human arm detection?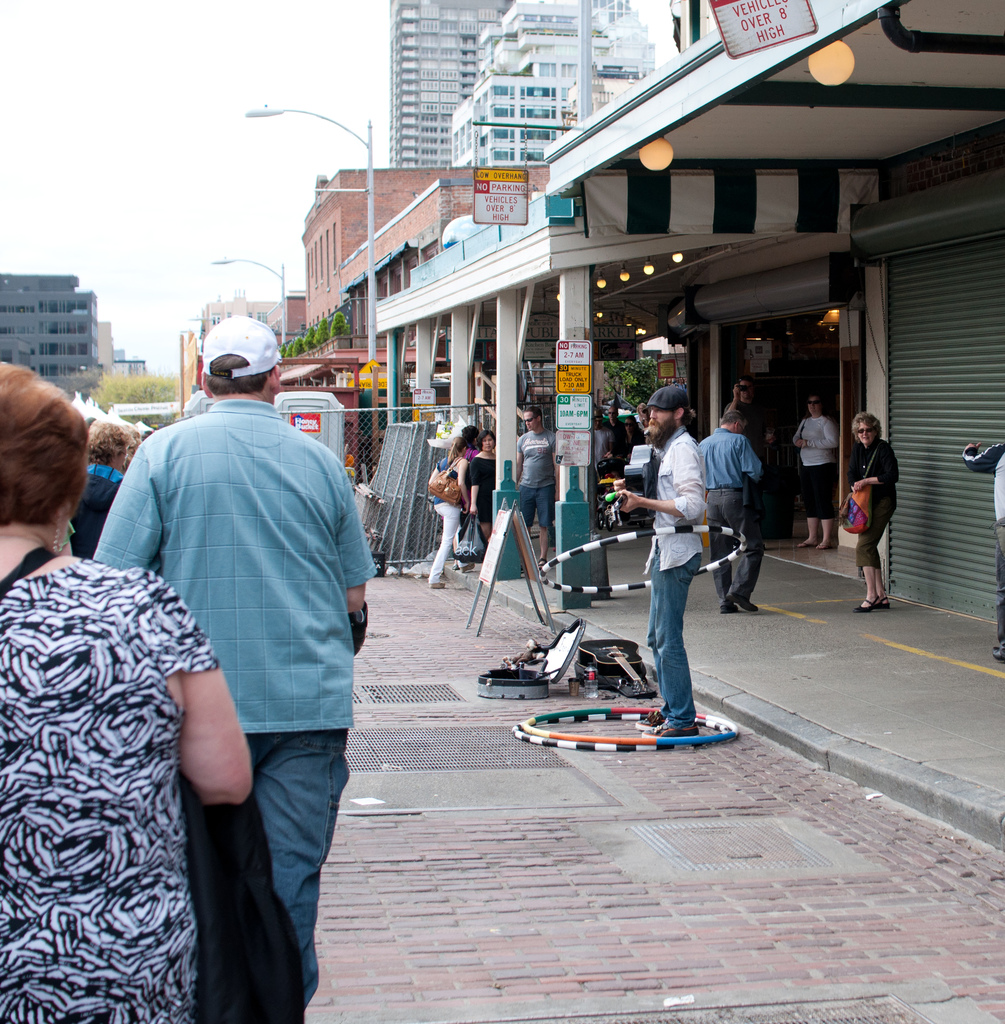
(left=726, top=435, right=766, bottom=481)
